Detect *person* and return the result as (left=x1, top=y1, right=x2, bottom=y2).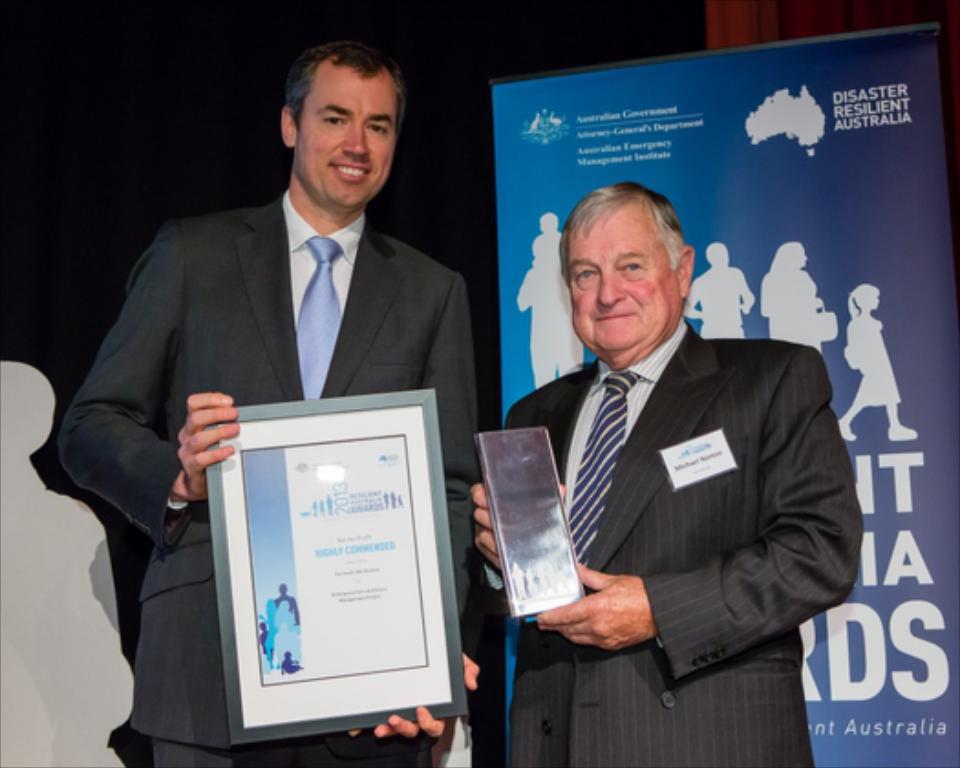
(left=464, top=179, right=861, bottom=766).
